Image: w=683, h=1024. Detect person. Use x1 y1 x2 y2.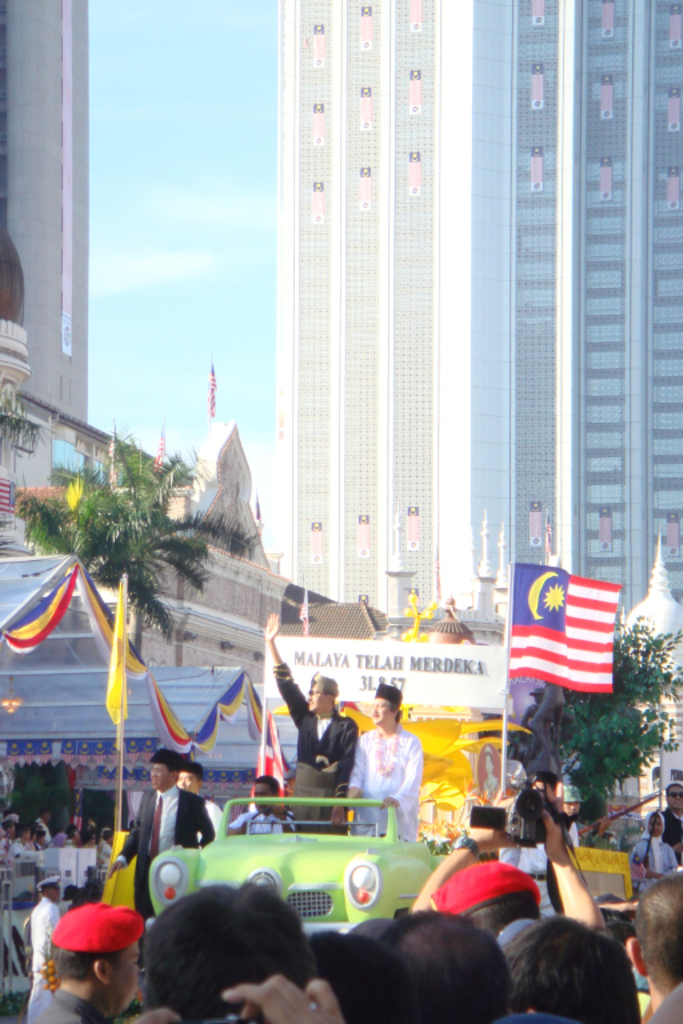
496 925 634 1015.
